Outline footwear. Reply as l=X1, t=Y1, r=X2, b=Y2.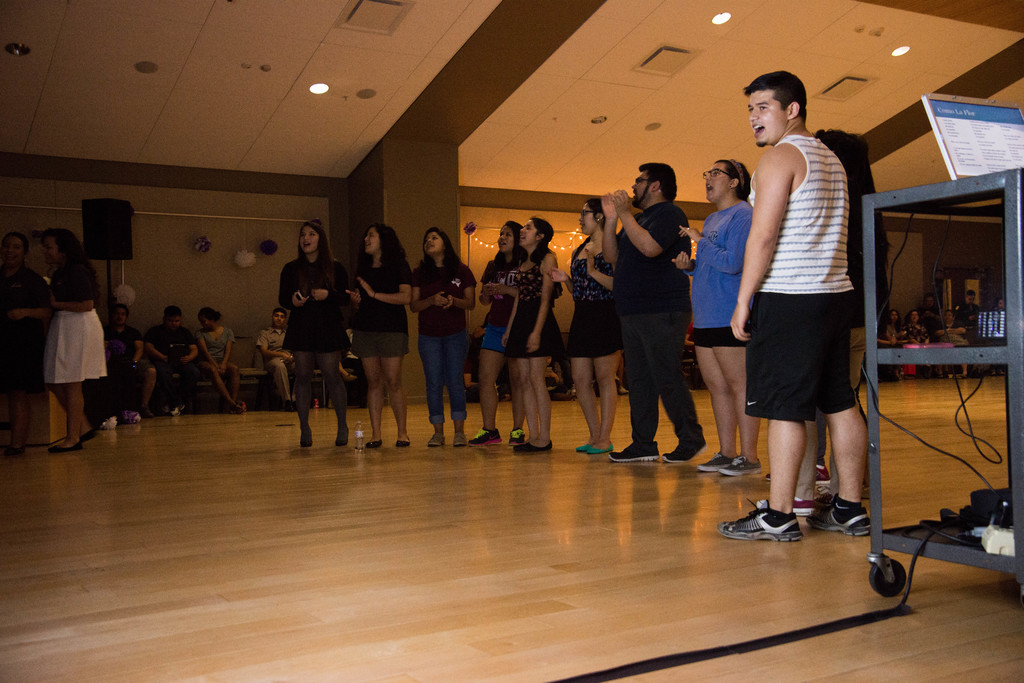
l=300, t=430, r=312, b=447.
